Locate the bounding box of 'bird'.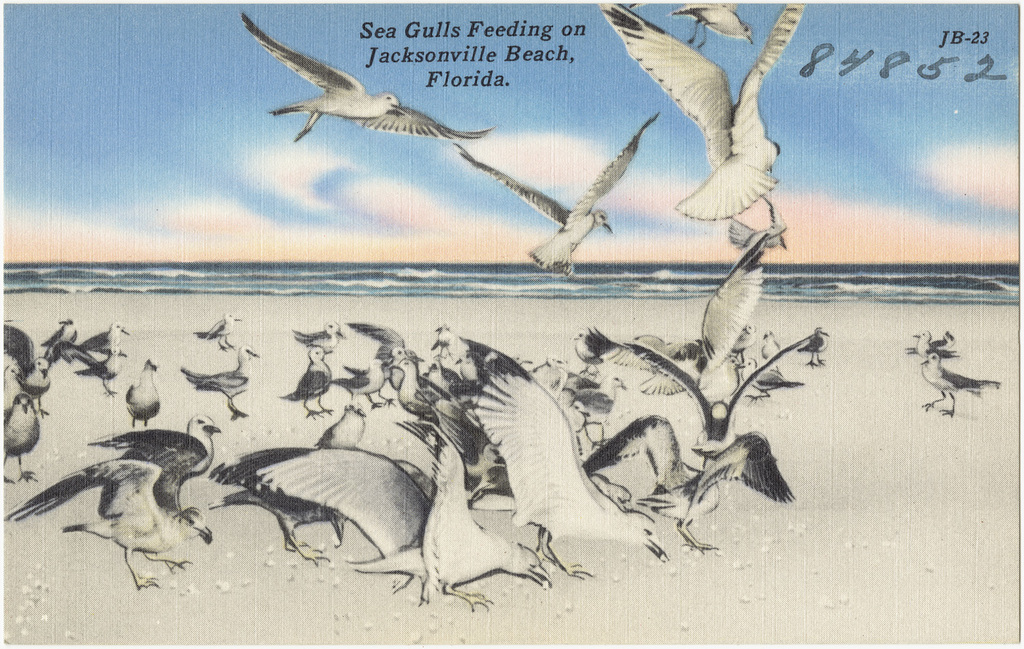
Bounding box: 455 112 662 280.
